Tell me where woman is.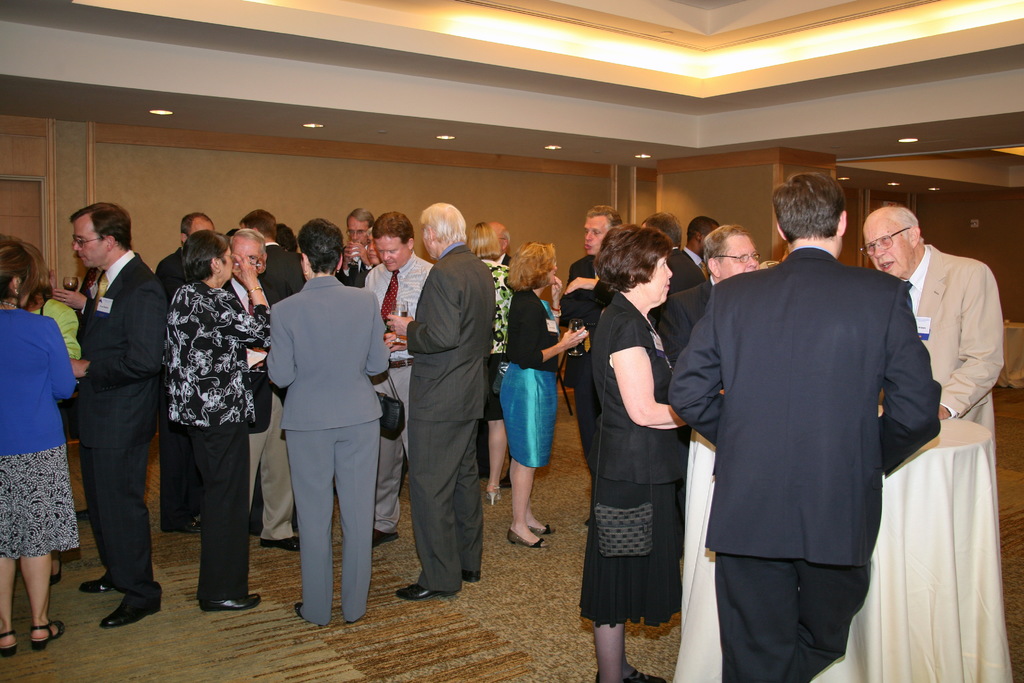
woman is at (0, 233, 86, 662).
